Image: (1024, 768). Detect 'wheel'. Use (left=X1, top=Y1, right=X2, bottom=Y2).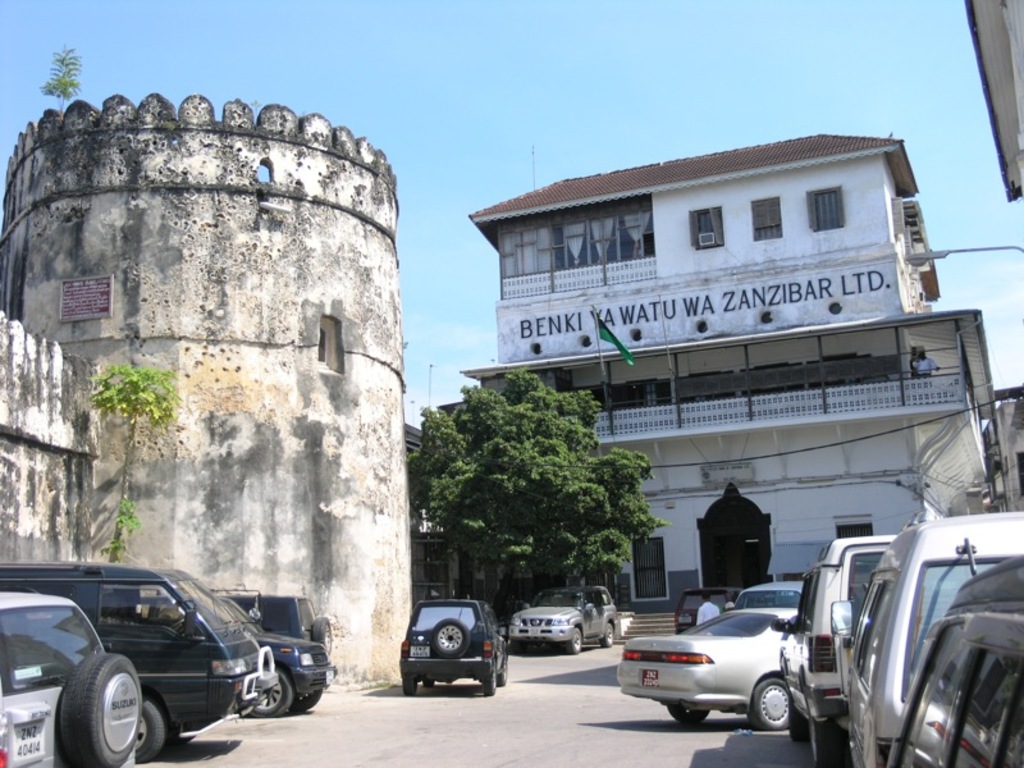
(left=600, top=623, right=617, bottom=645).
